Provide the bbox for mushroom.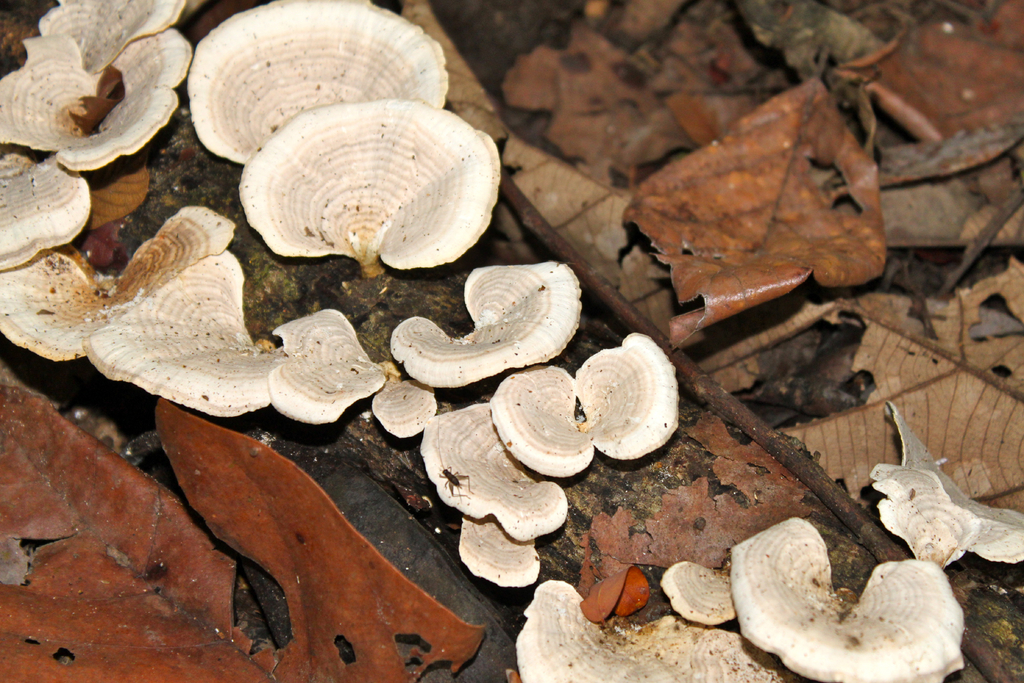
<region>726, 515, 963, 682</region>.
